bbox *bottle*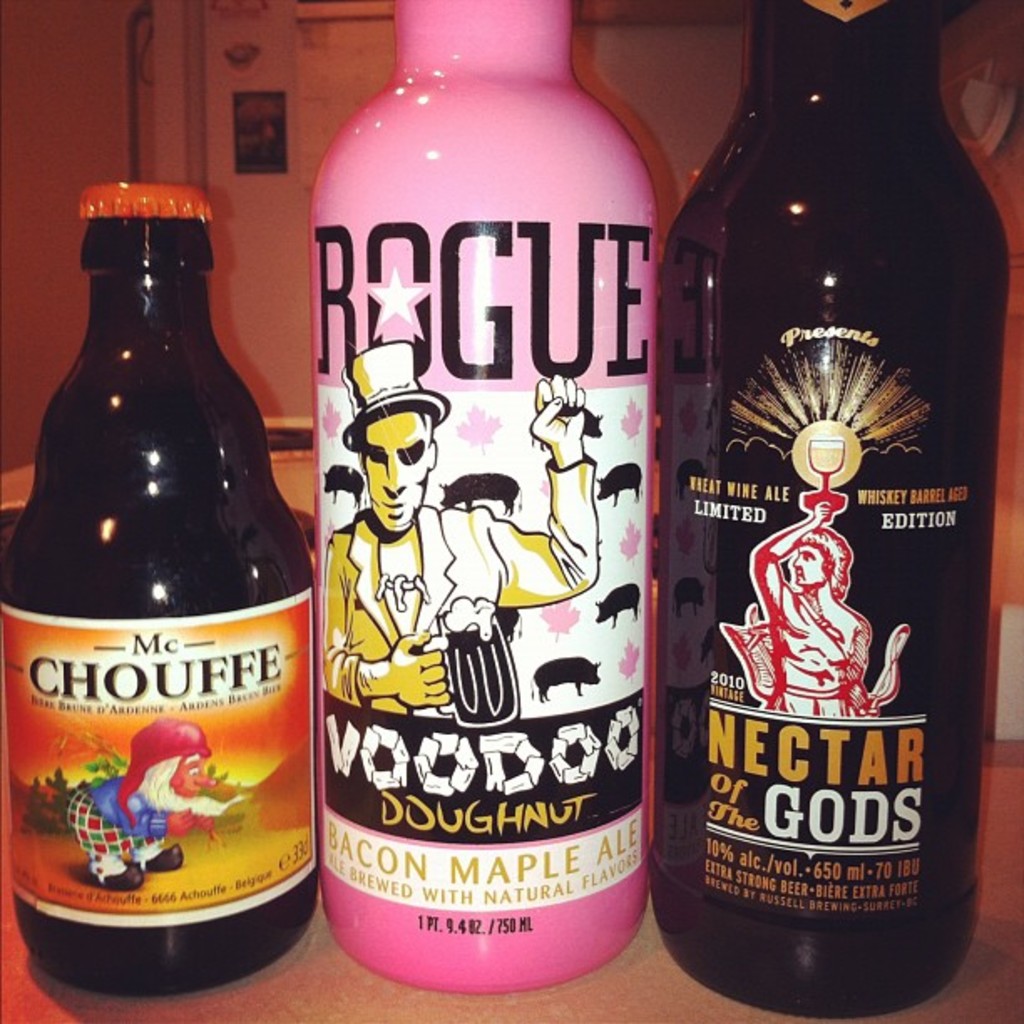
region(663, 0, 1011, 1022)
